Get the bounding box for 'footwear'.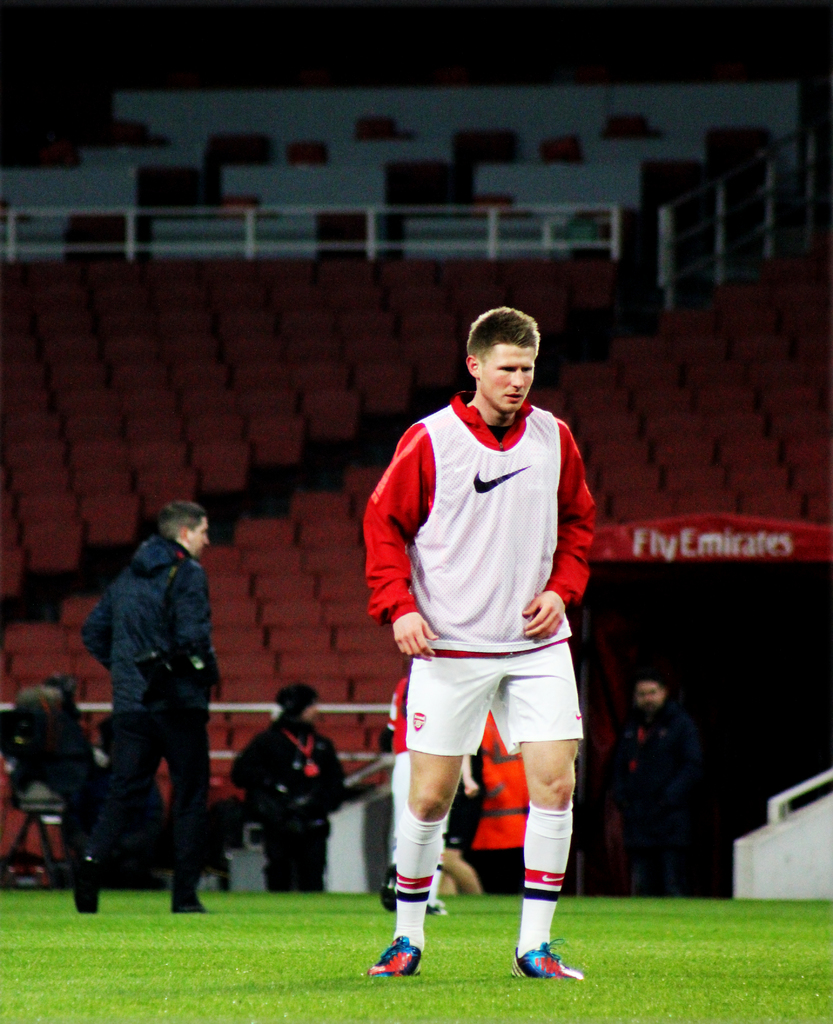
left=364, top=932, right=432, bottom=975.
